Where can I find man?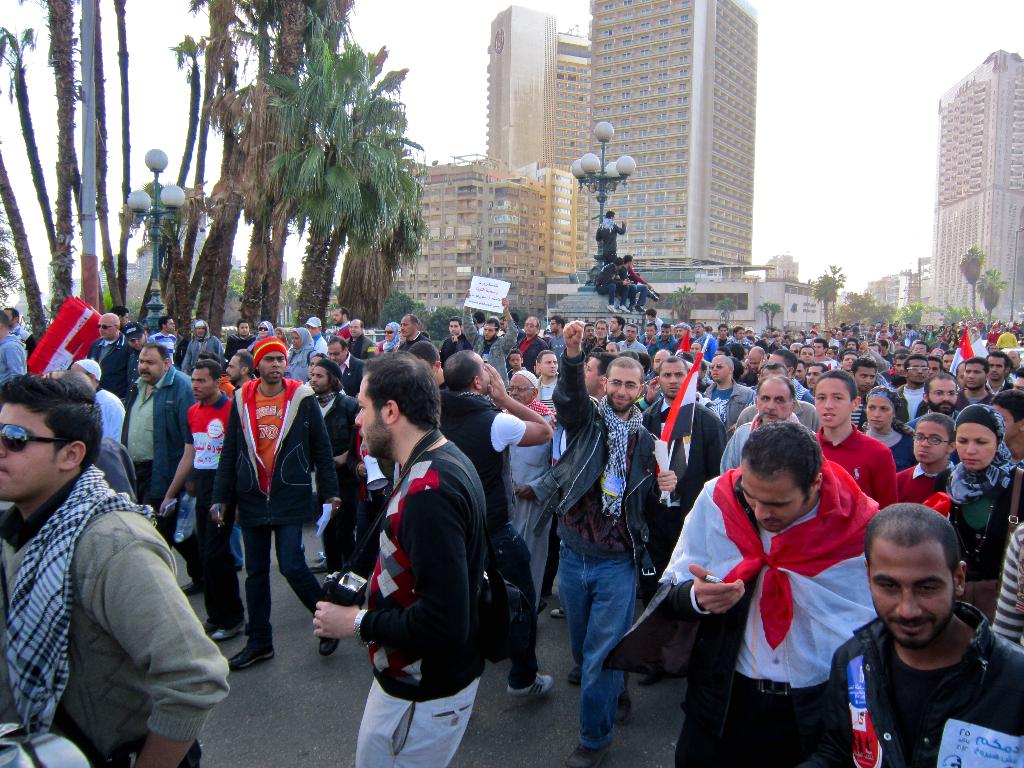
You can find it at 773,335,787,346.
